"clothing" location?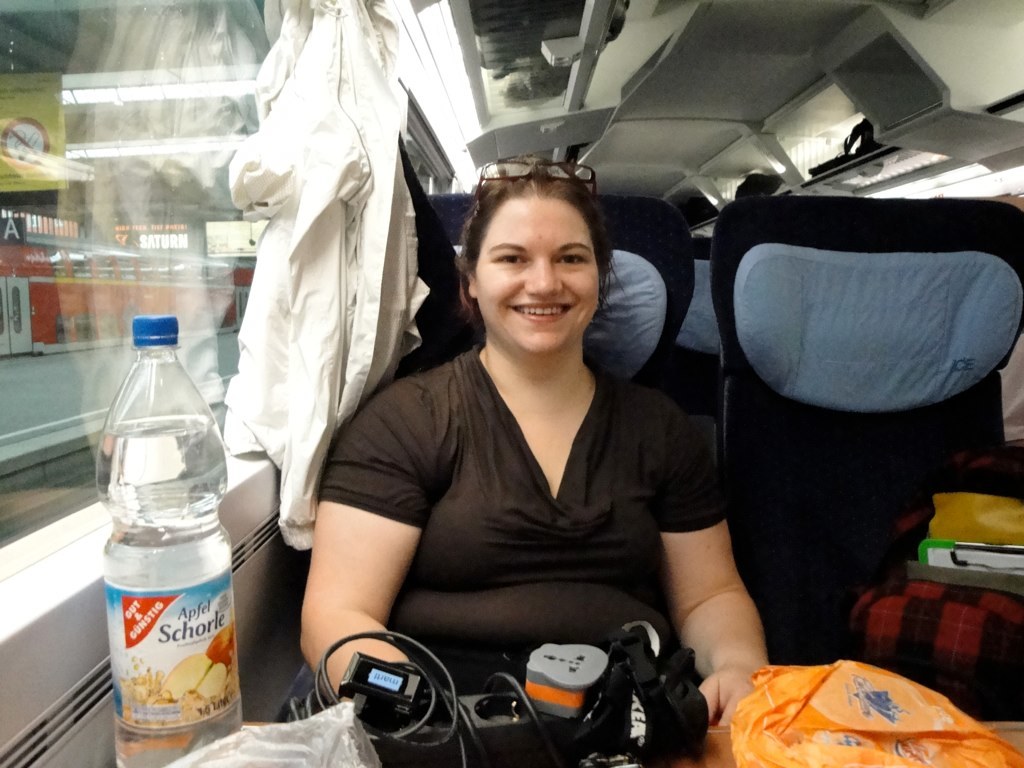
bbox(224, 2, 419, 548)
